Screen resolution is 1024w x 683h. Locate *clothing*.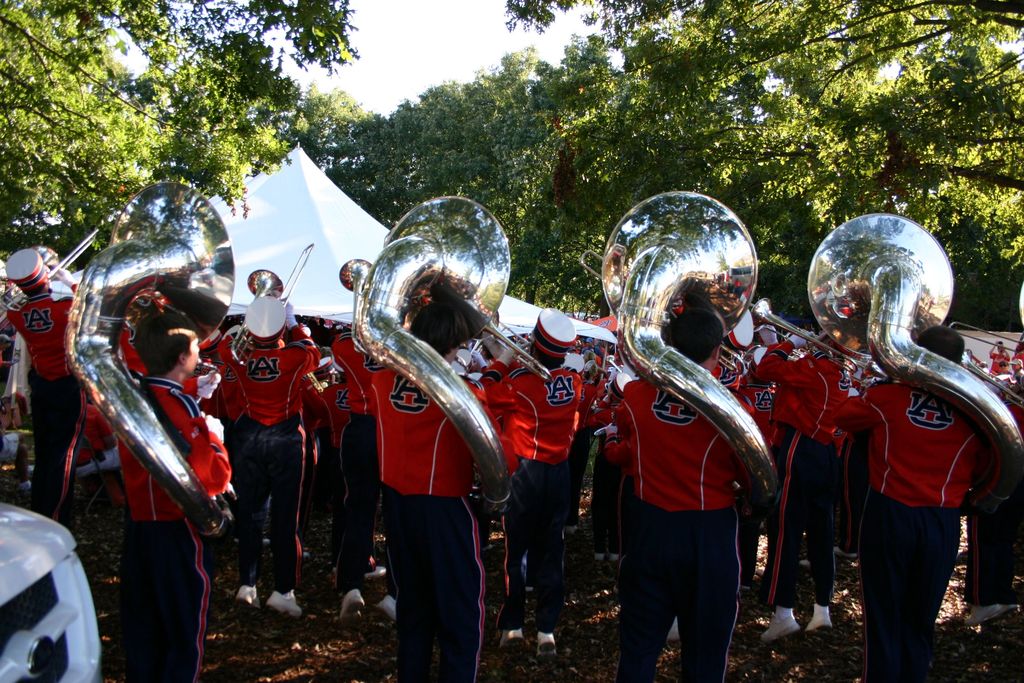
region(229, 330, 335, 599).
